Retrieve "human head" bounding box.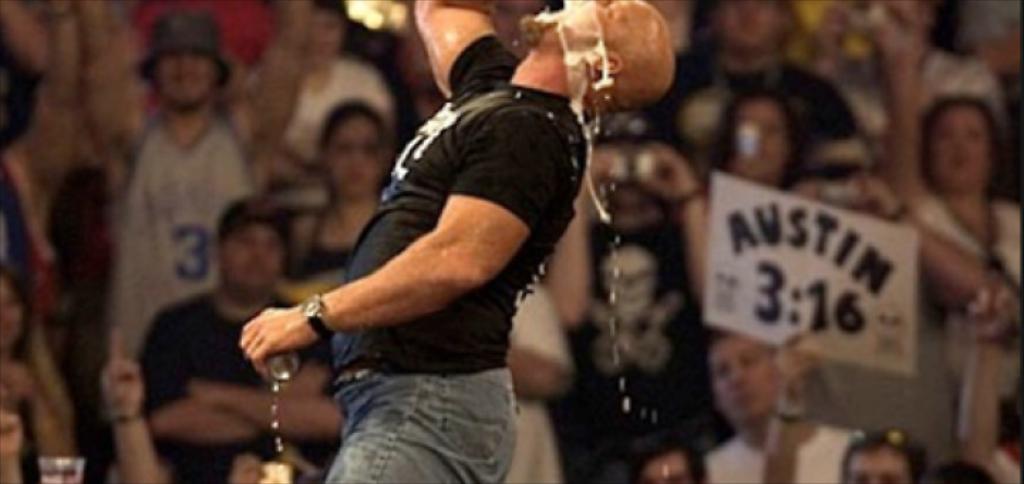
Bounding box: locate(525, 0, 677, 112).
